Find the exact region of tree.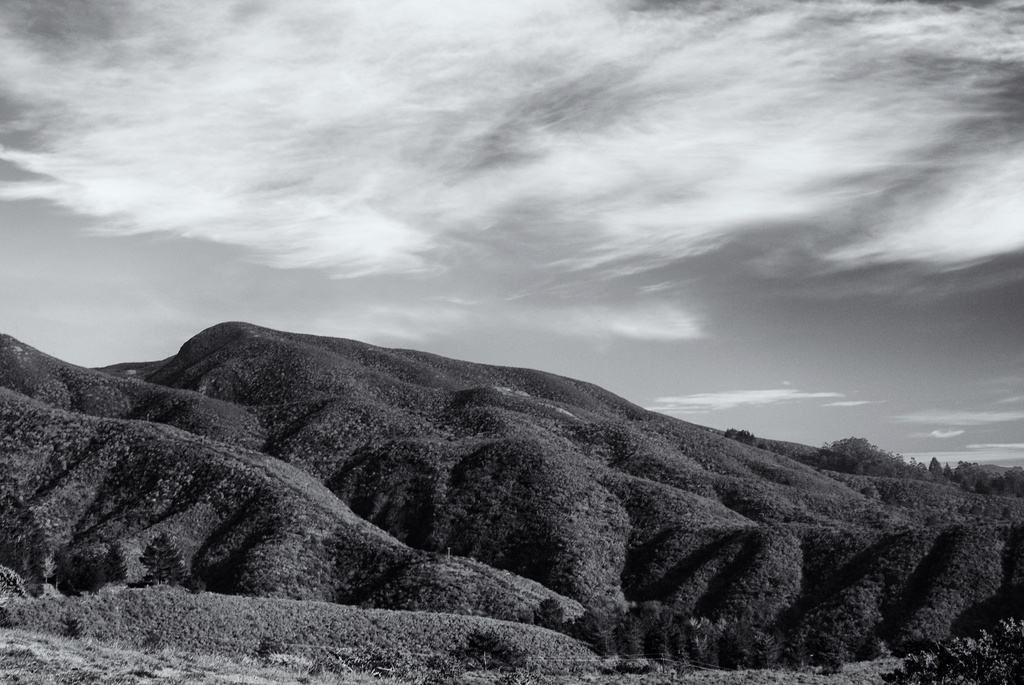
Exact region: <box>927,461,945,480</box>.
